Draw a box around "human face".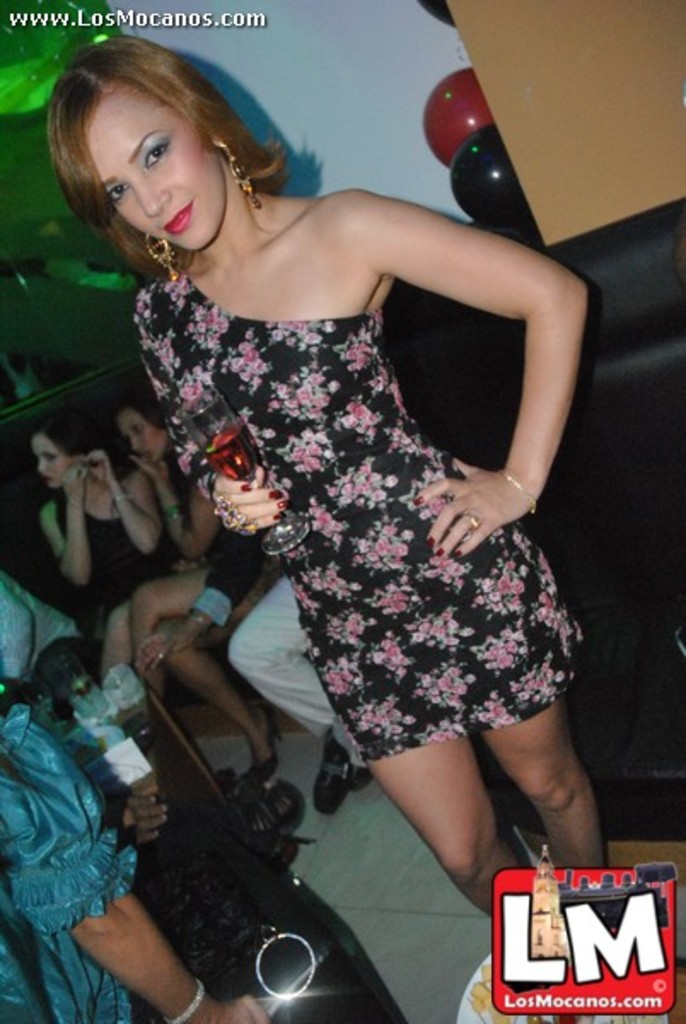
l=78, t=90, r=234, b=249.
